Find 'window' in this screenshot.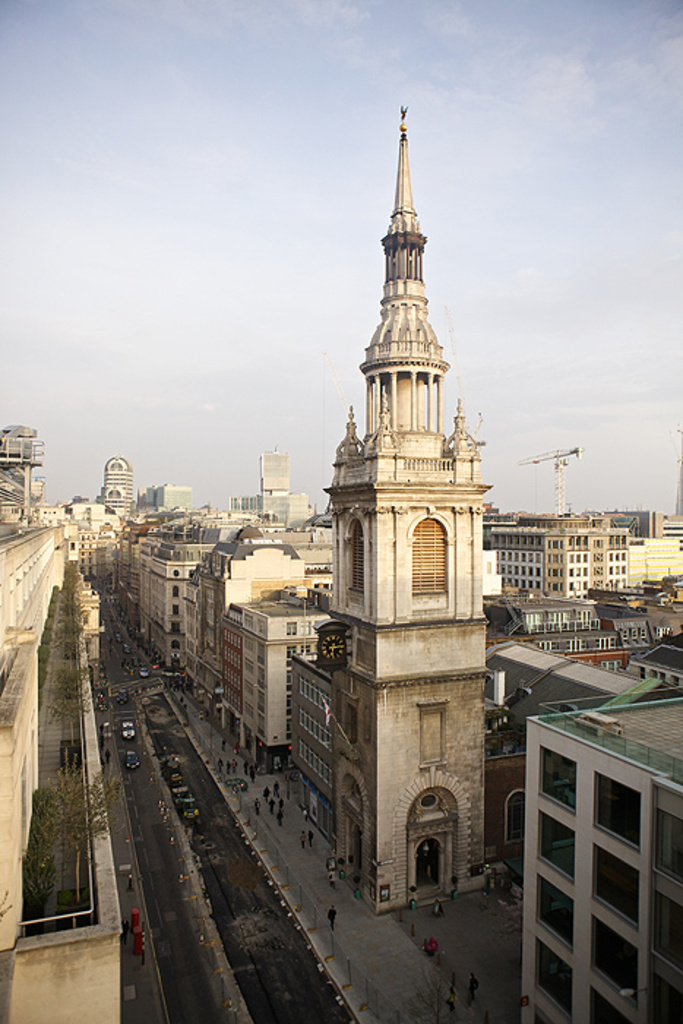
The bounding box for 'window' is (x1=535, y1=939, x2=576, y2=1023).
